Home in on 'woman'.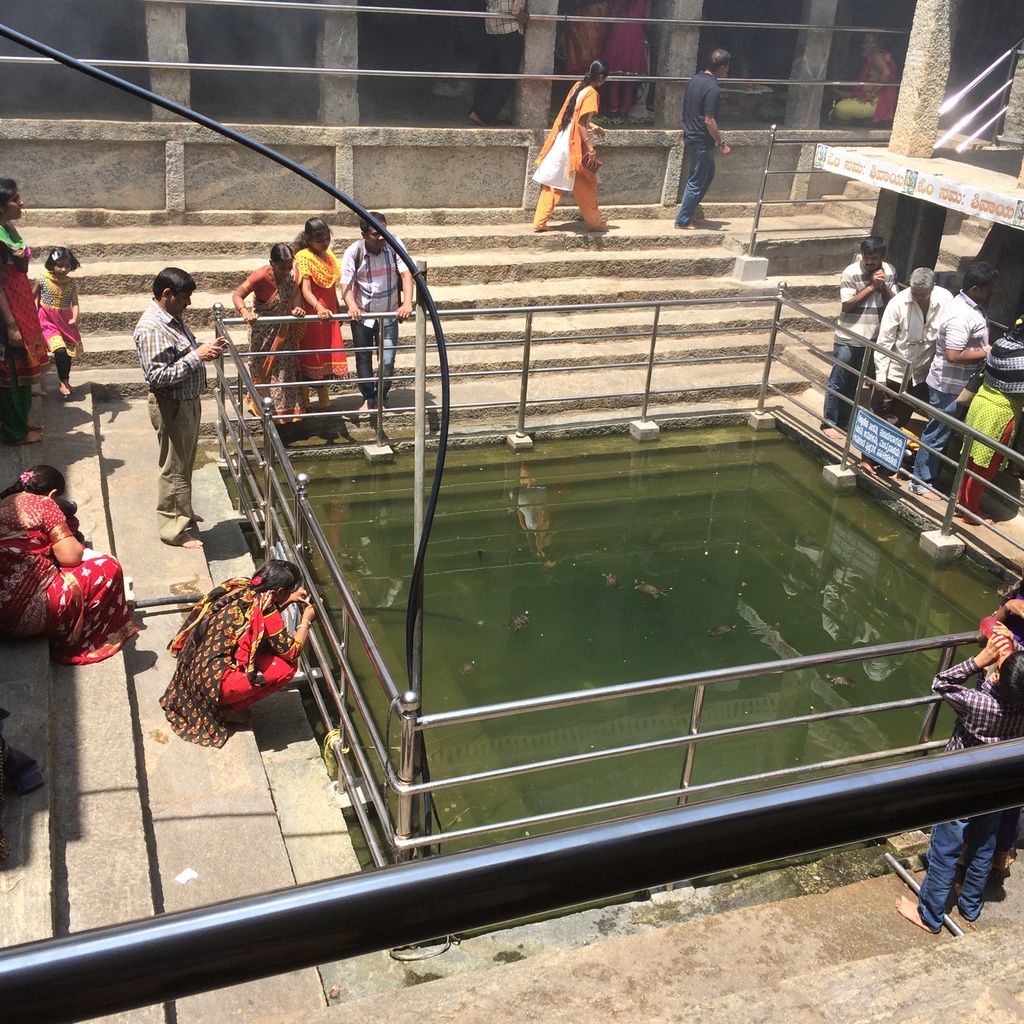
Homed in at (x1=555, y1=4, x2=617, y2=103).
